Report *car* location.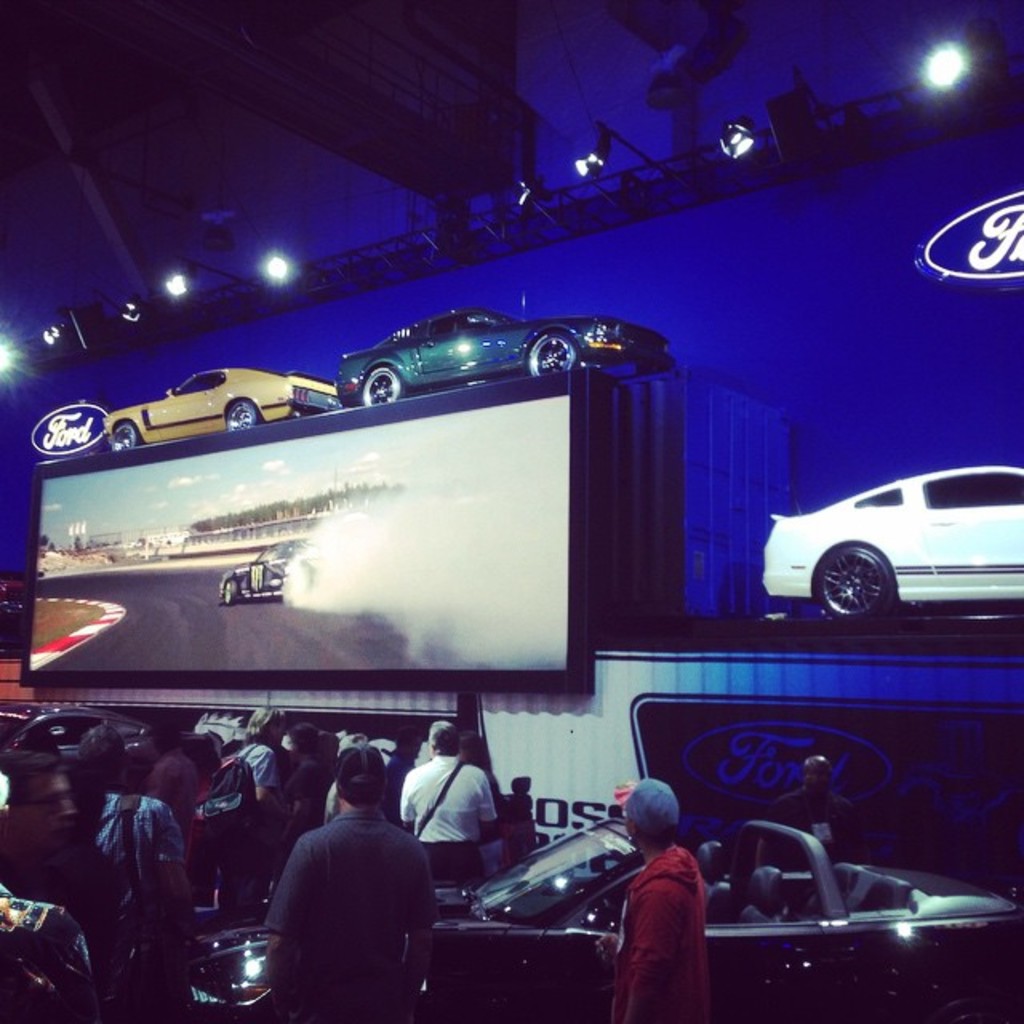
Report: region(218, 555, 299, 597).
